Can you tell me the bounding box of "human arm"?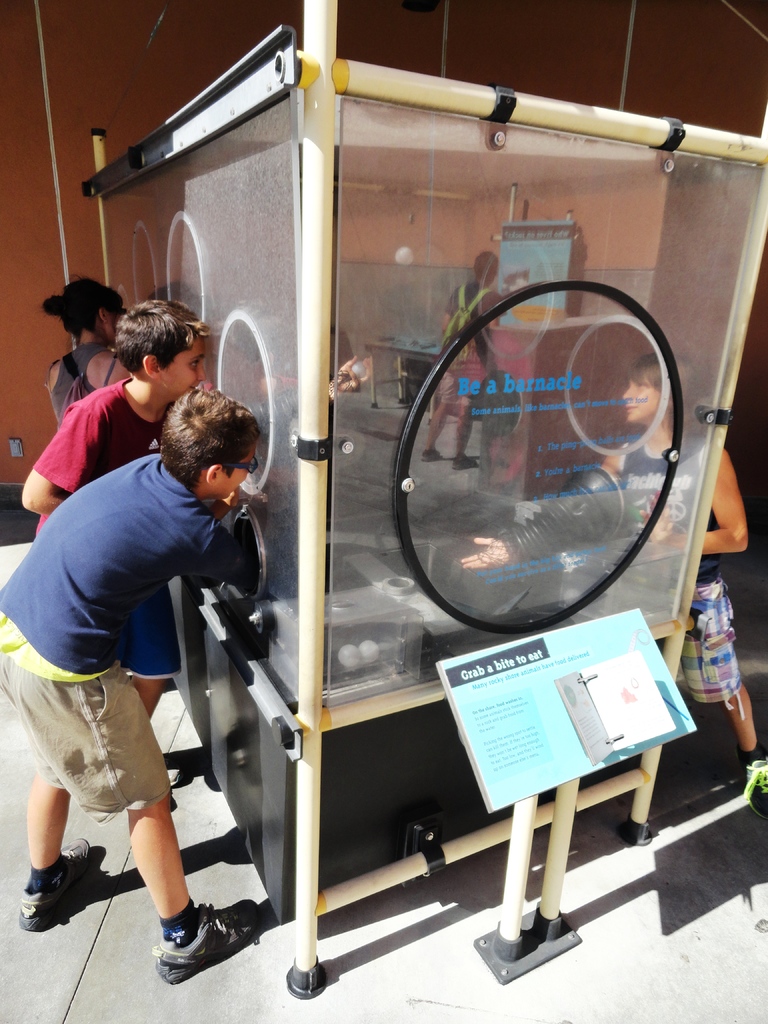
pyautogui.locateOnScreen(639, 447, 748, 554).
